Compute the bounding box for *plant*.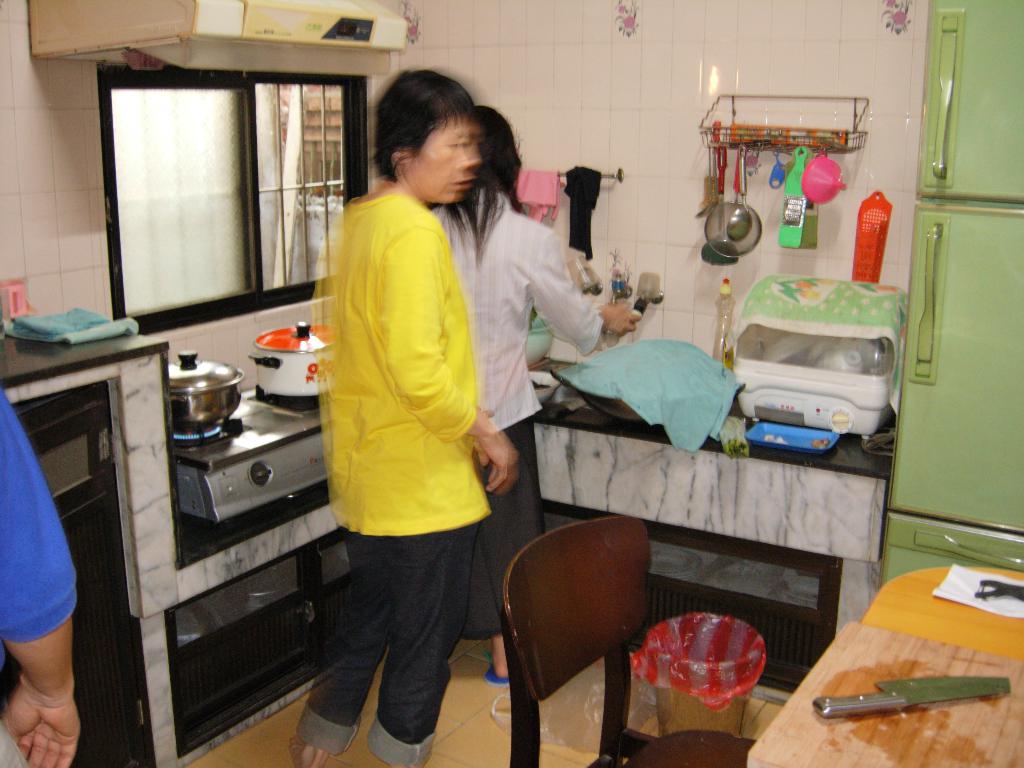
bbox=[613, 0, 637, 38].
